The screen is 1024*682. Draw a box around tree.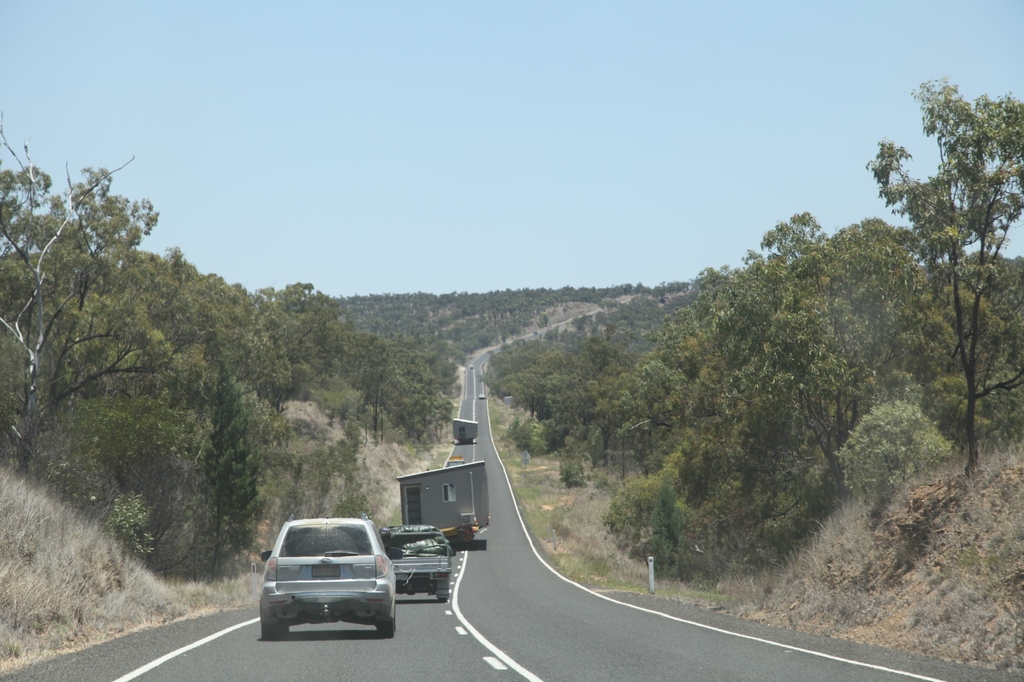
detection(869, 51, 1011, 505).
